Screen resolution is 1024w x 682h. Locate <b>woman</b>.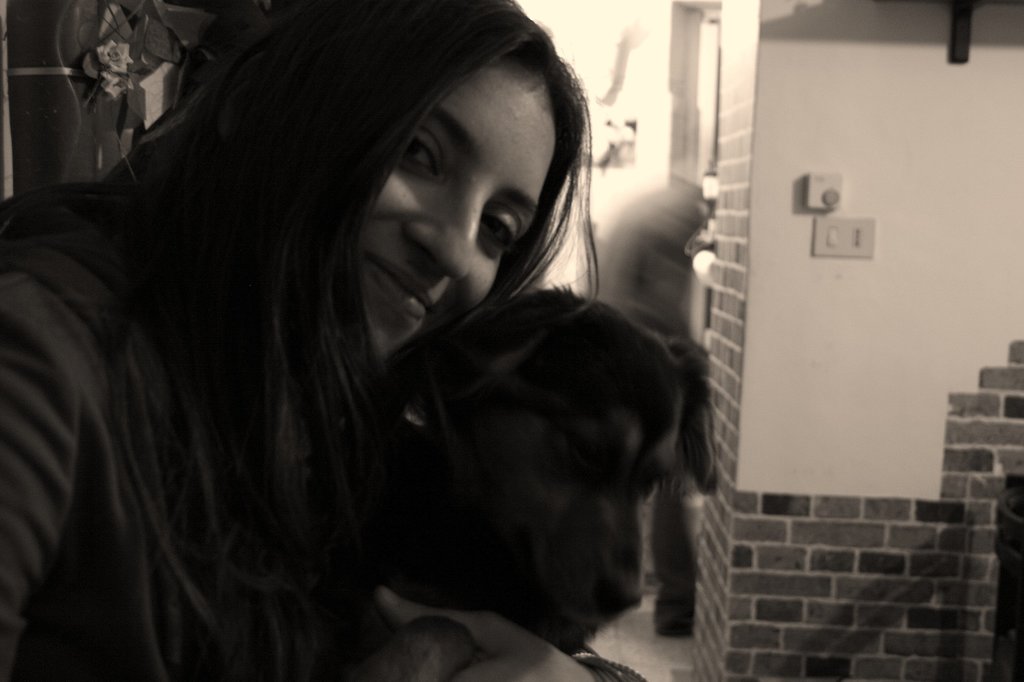
<region>0, 0, 595, 681</region>.
